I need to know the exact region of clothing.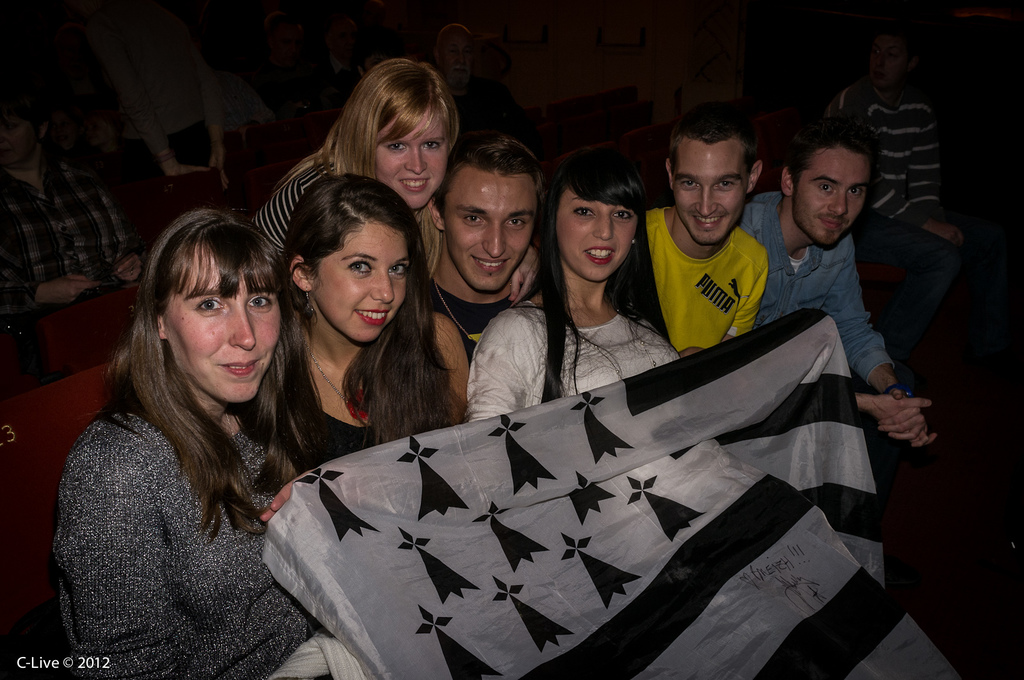
Region: (732, 162, 915, 447).
